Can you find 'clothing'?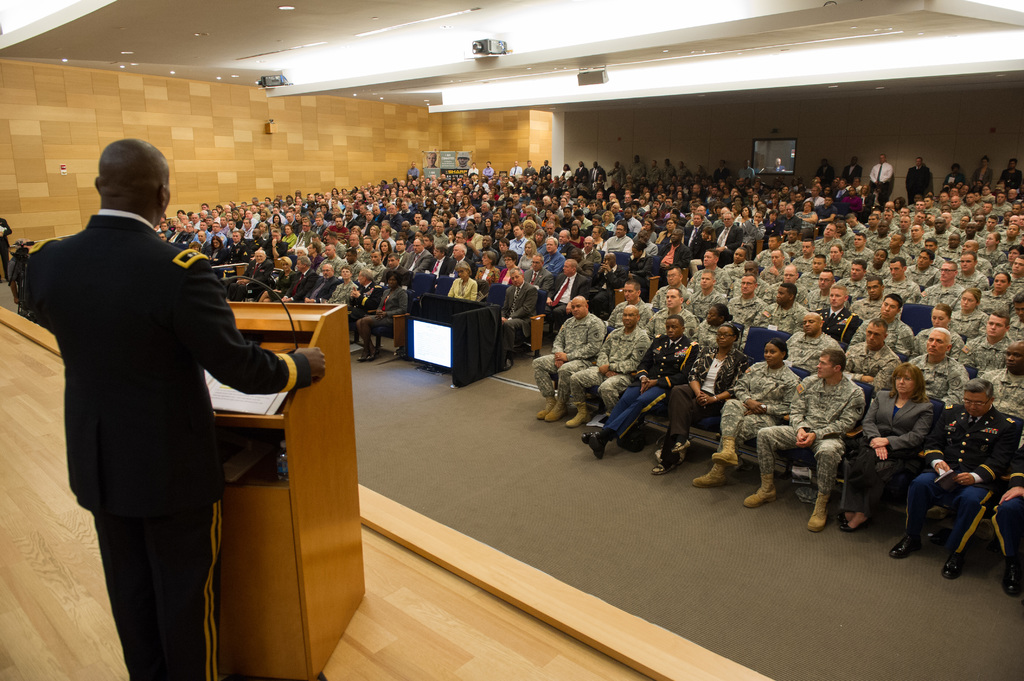
Yes, bounding box: {"left": 490, "top": 283, "right": 524, "bottom": 323}.
